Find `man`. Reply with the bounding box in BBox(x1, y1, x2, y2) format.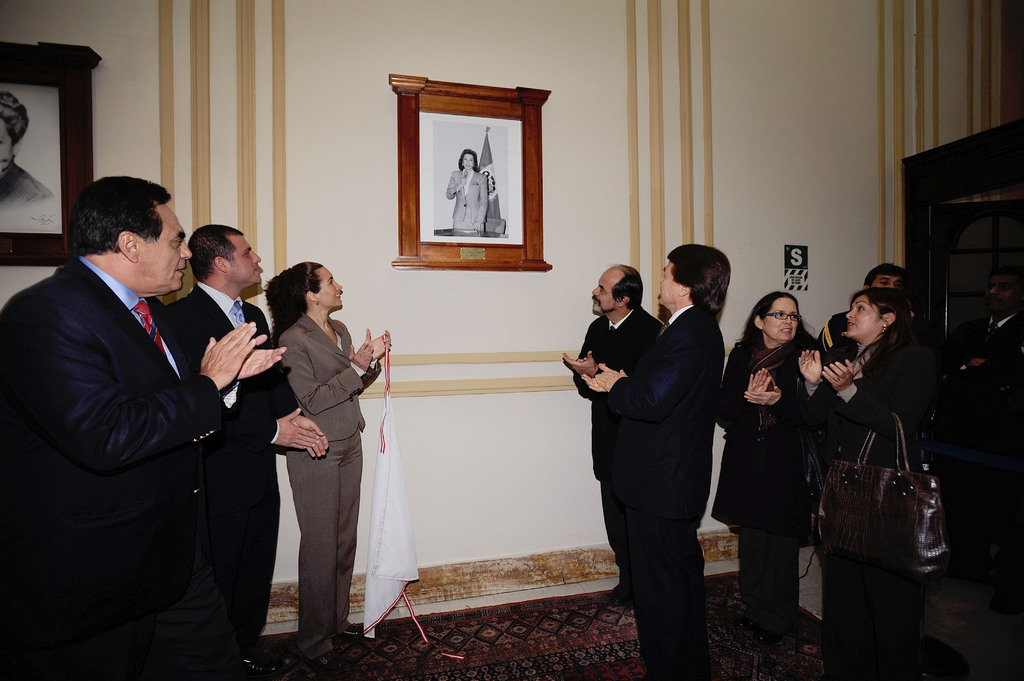
BBox(938, 259, 1022, 638).
